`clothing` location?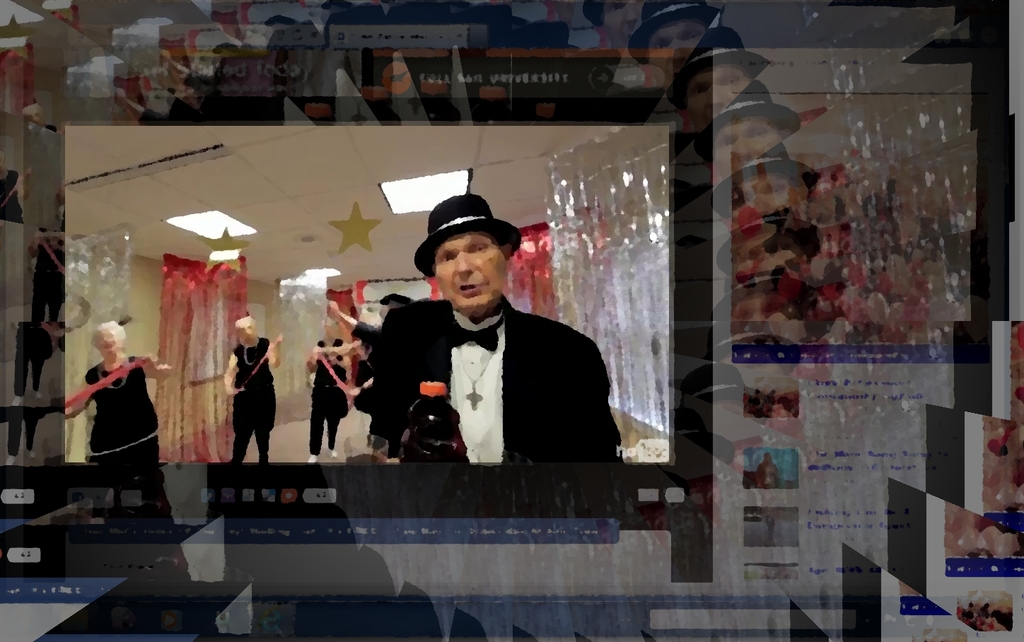
l=239, t=326, r=276, b=440
